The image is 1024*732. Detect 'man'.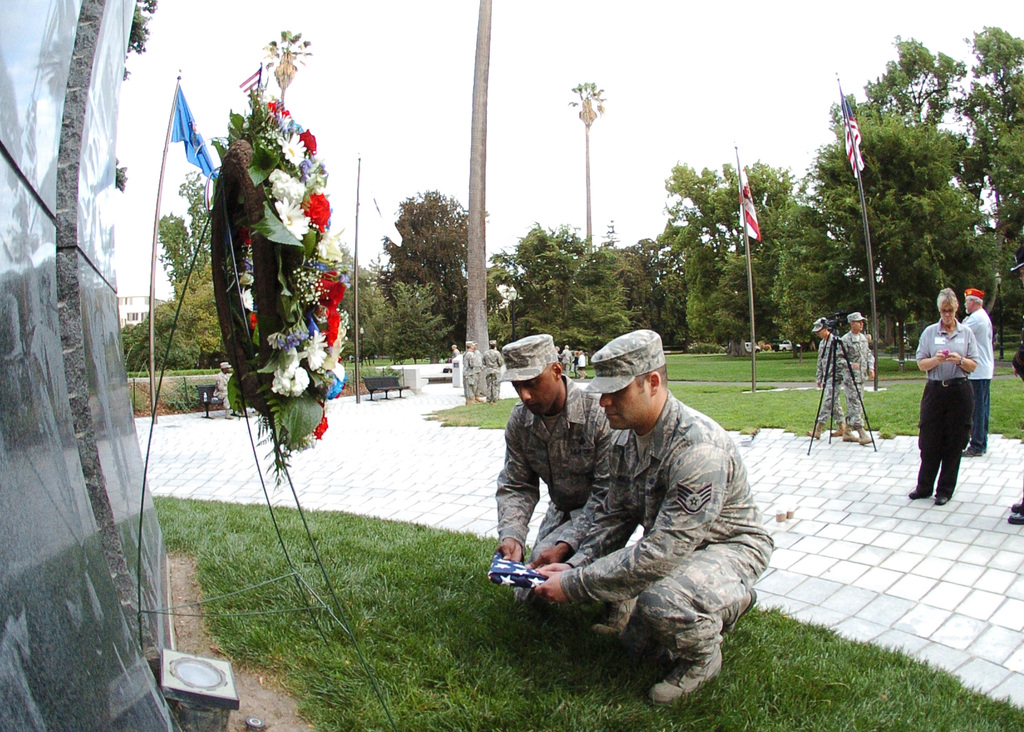
Detection: <bbox>956, 286, 1001, 458</bbox>.
